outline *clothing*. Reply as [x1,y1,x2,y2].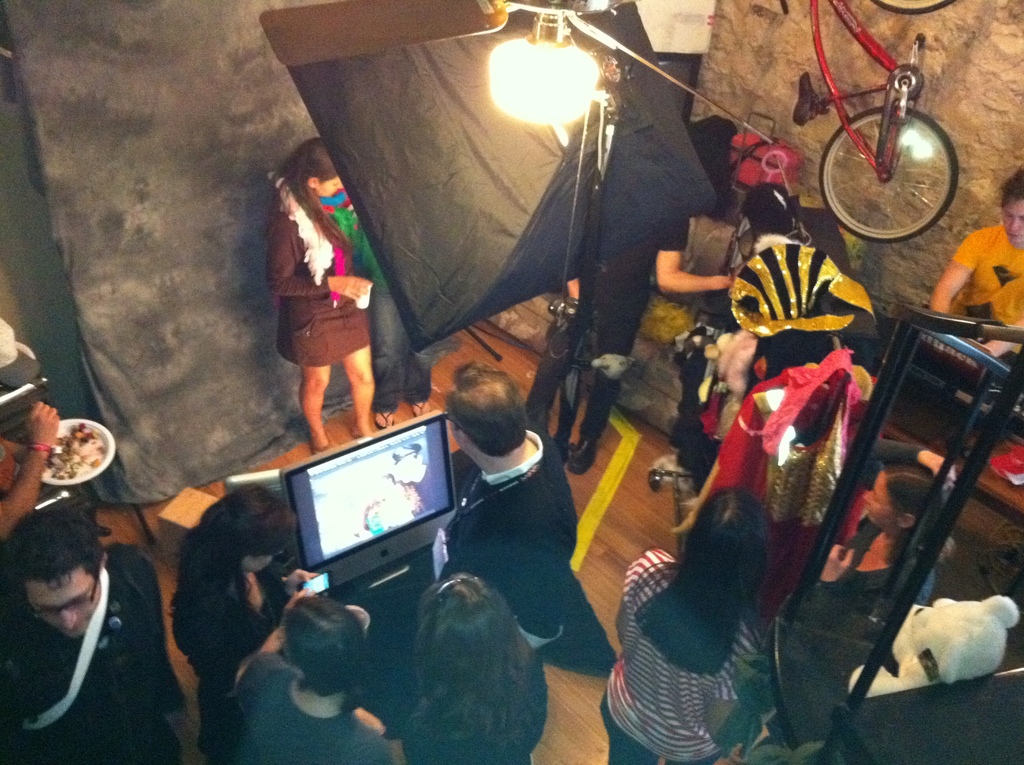
[812,534,937,604].
